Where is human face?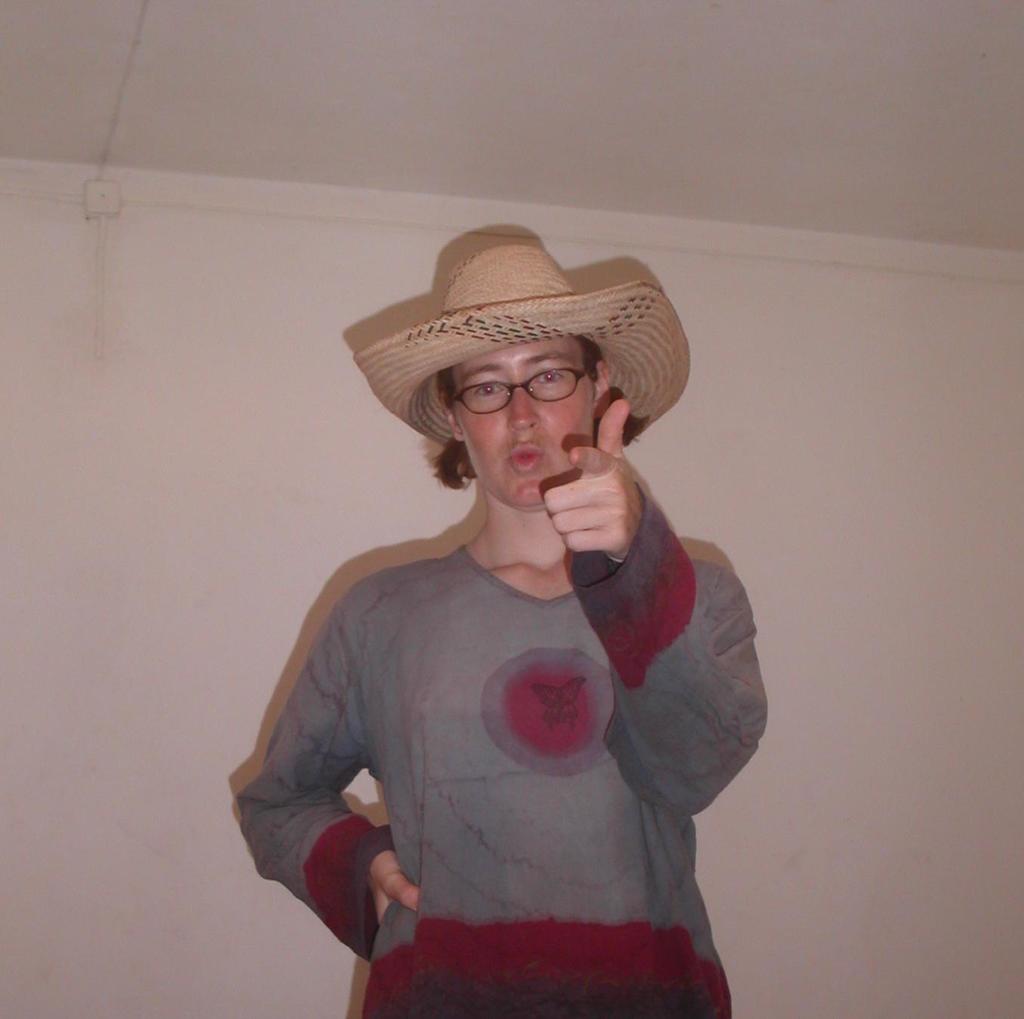
pyautogui.locateOnScreen(458, 336, 596, 510).
